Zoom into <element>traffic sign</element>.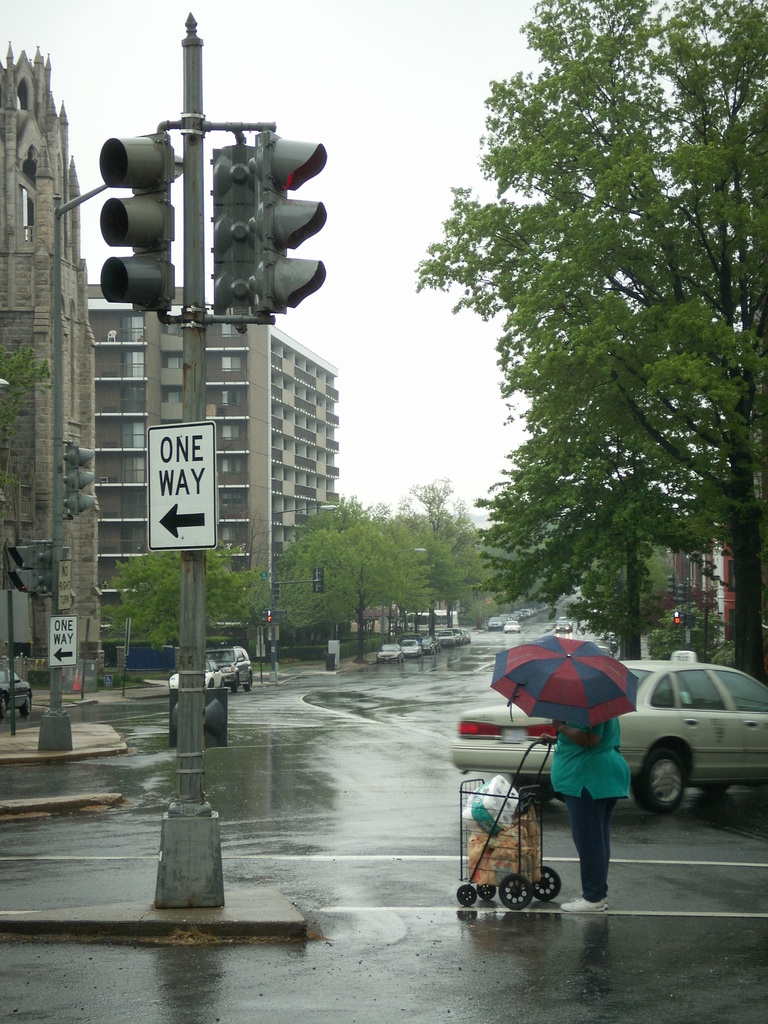
Zoom target: 147 420 217 555.
